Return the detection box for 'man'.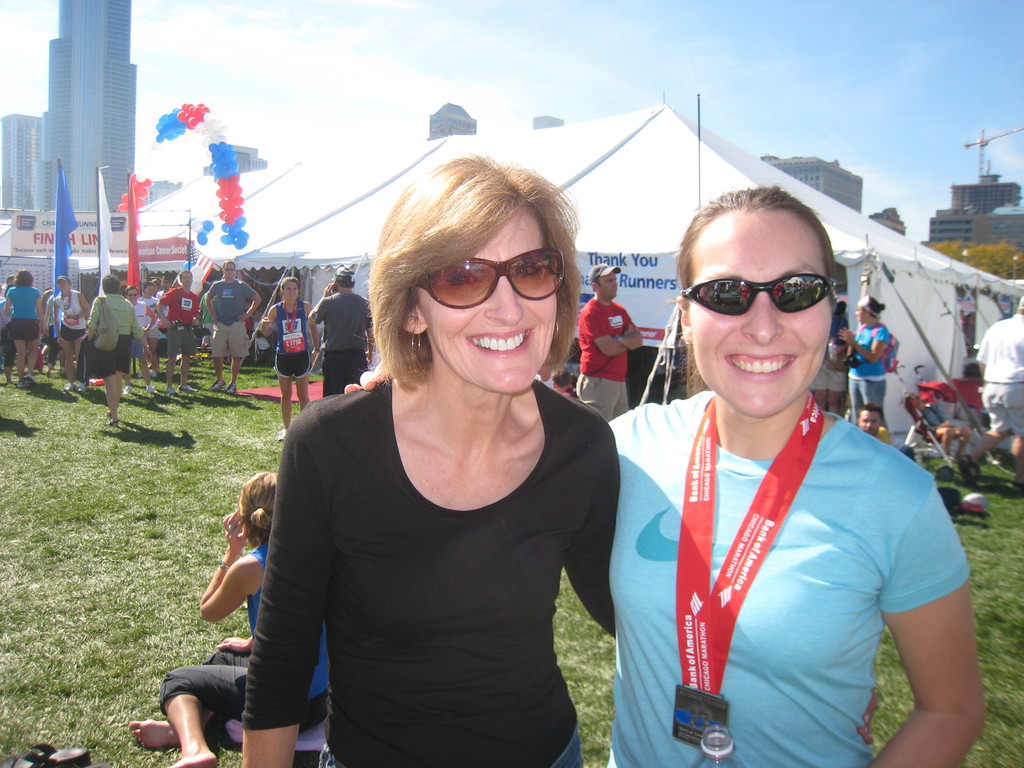
detection(126, 285, 156, 397).
